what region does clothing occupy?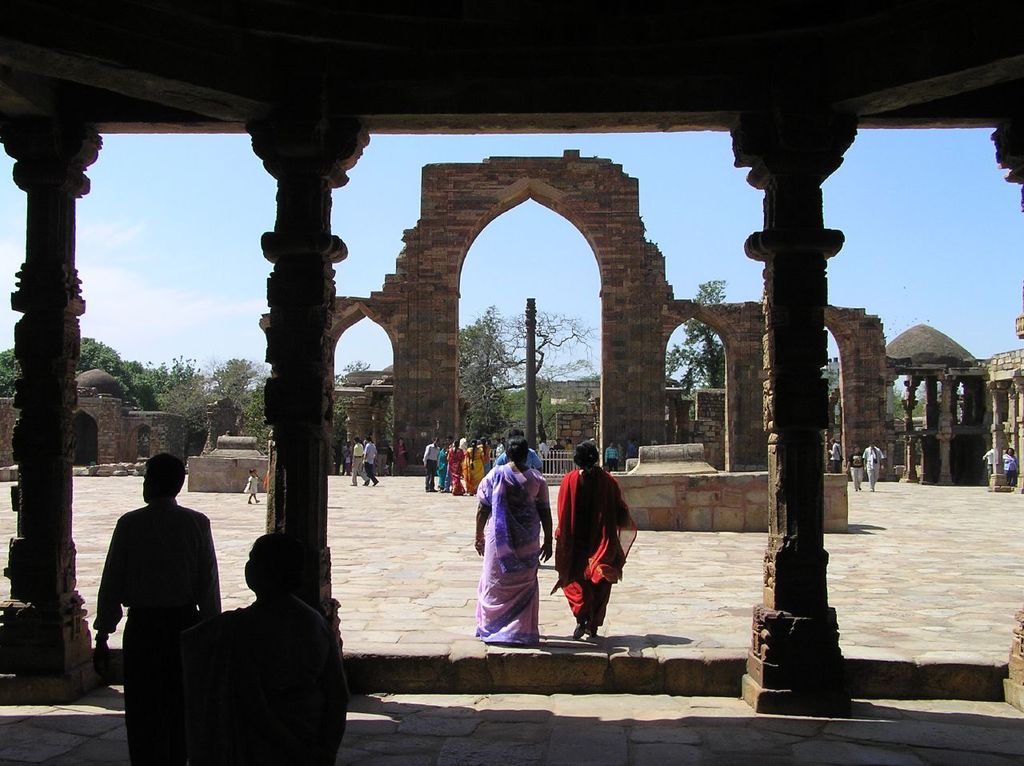
352/440/366/483.
